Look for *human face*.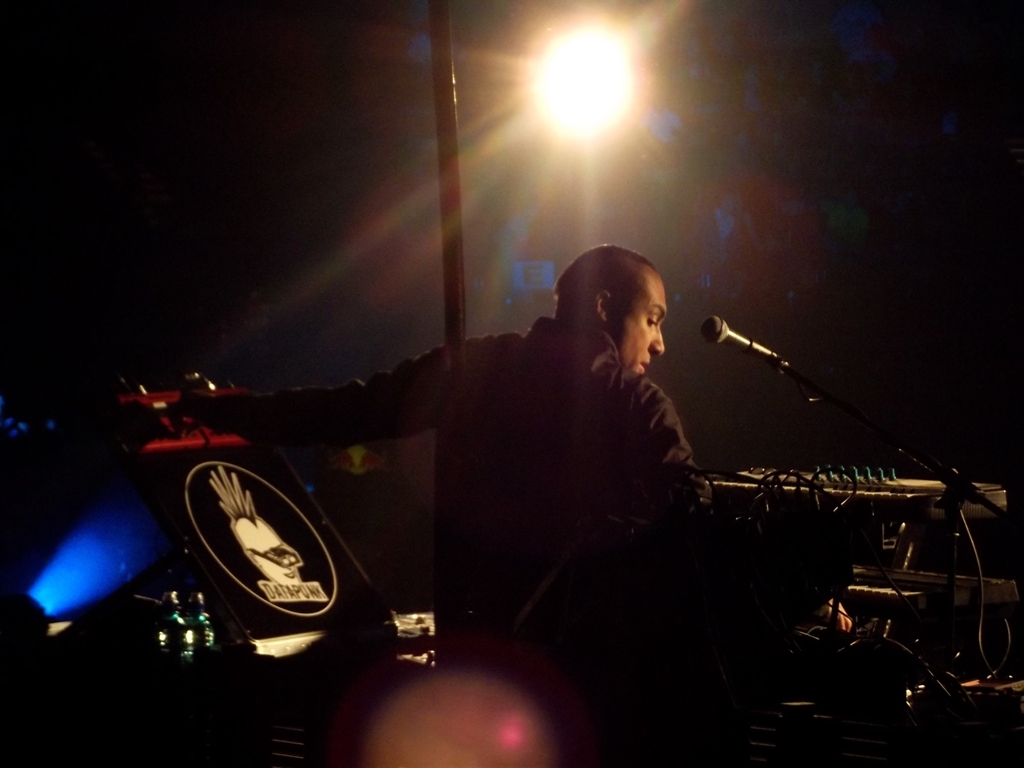
Found: bbox(621, 274, 670, 375).
